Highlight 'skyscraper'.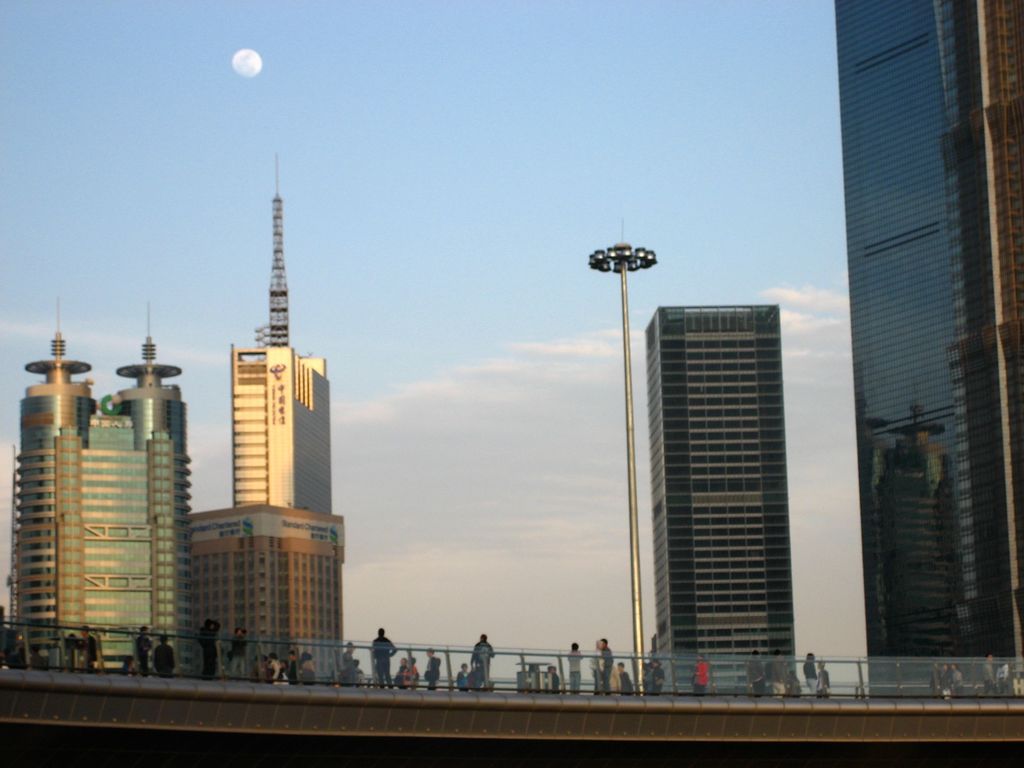
Highlighted region: <box>833,0,1023,698</box>.
